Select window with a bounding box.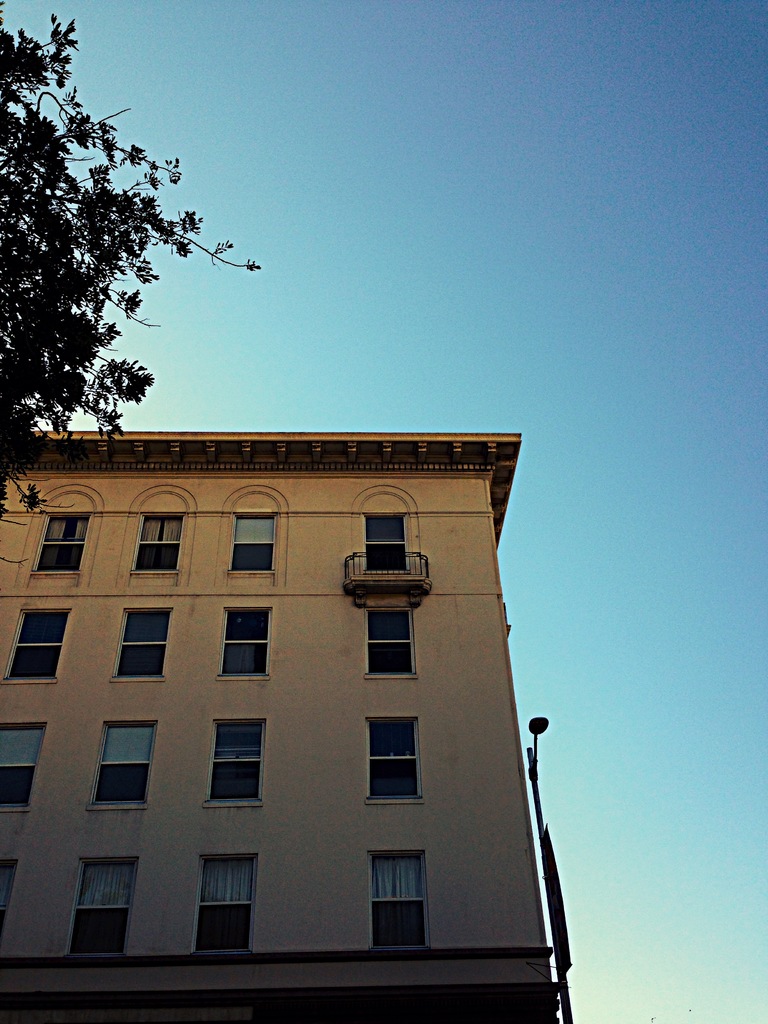
BBox(193, 855, 258, 951).
